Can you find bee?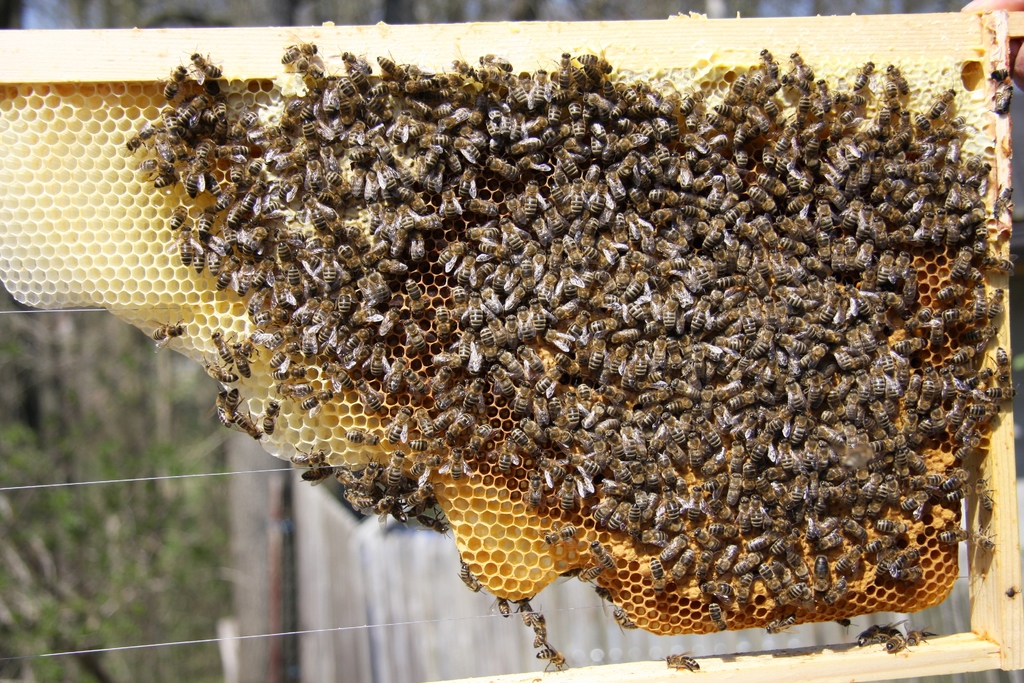
Yes, bounding box: [x1=960, y1=402, x2=1003, y2=418].
